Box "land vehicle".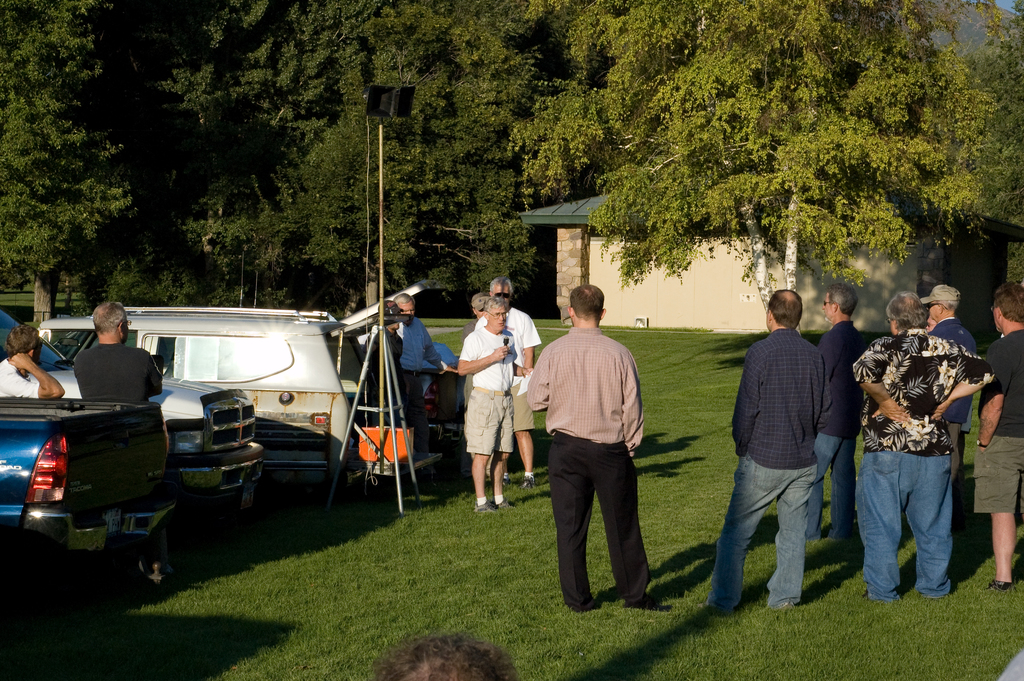
[left=0, top=310, right=265, bottom=494].
